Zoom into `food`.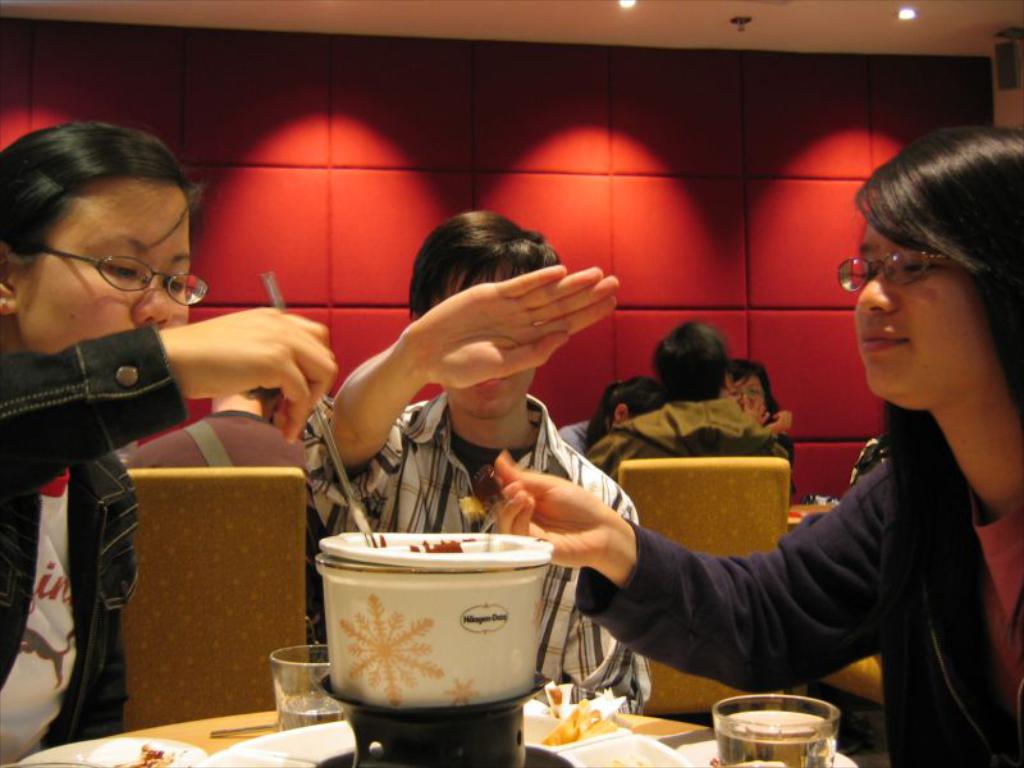
Zoom target: detection(543, 700, 614, 745).
